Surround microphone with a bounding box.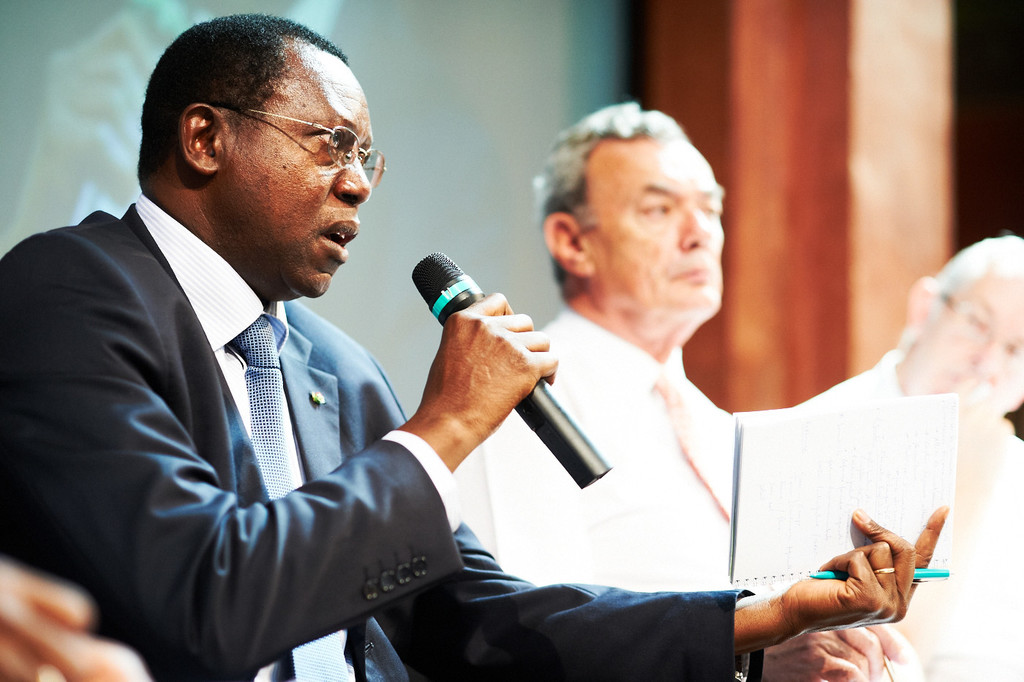
rect(409, 247, 618, 490).
